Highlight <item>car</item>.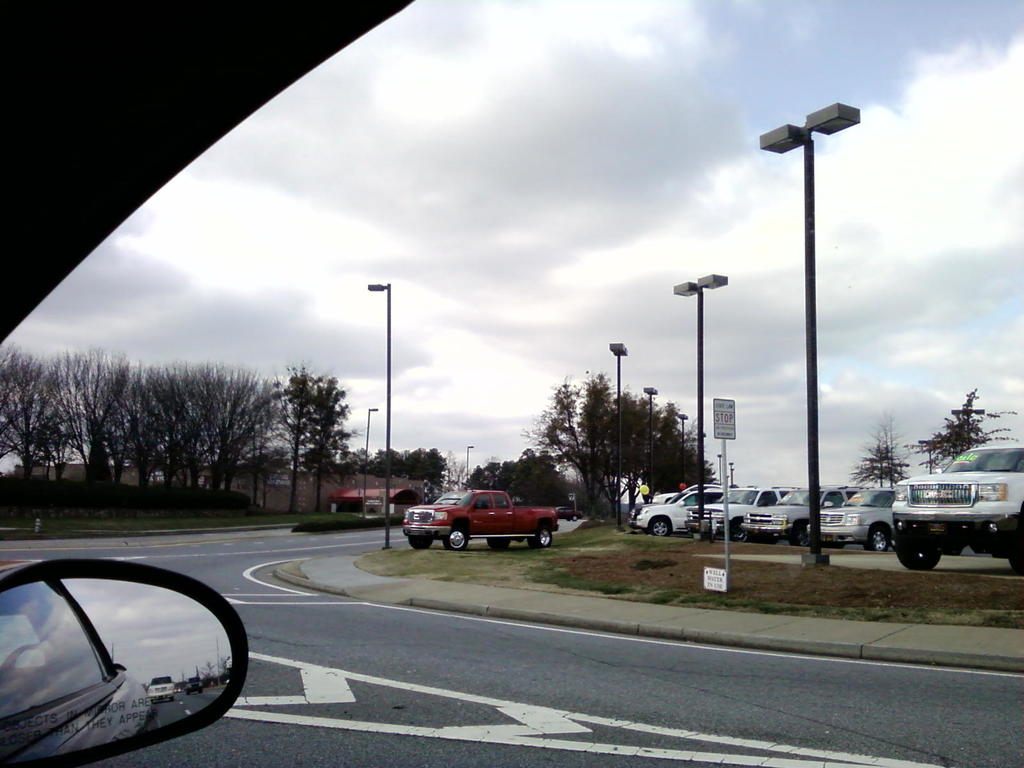
Highlighted region: [0, 0, 1023, 767].
